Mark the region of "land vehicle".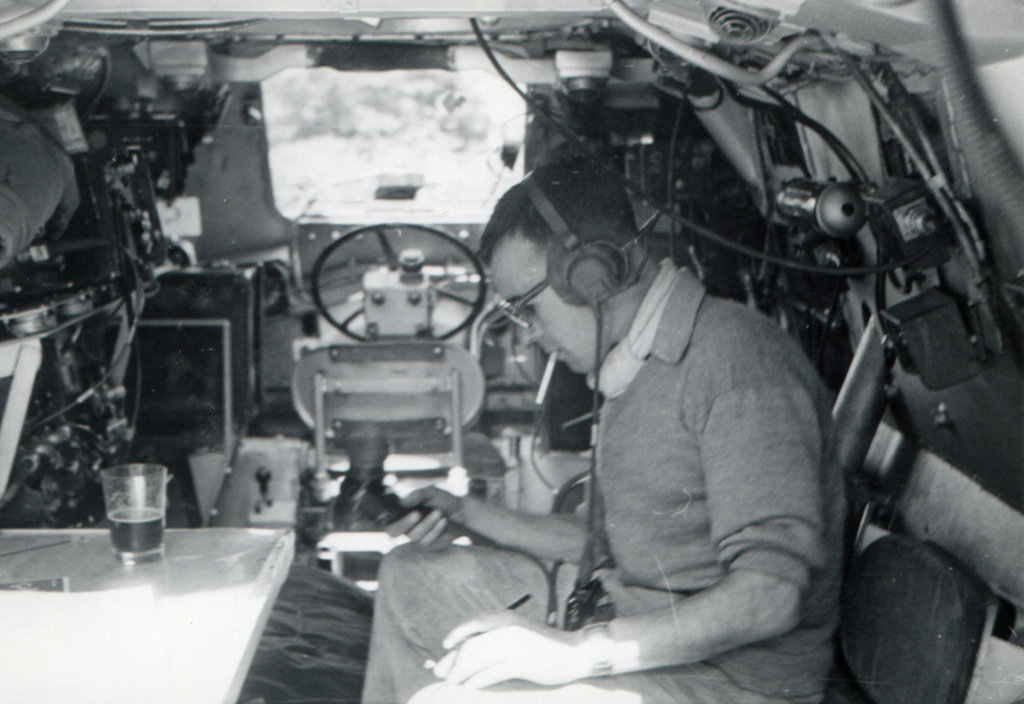
Region: Rect(0, 0, 1023, 703).
